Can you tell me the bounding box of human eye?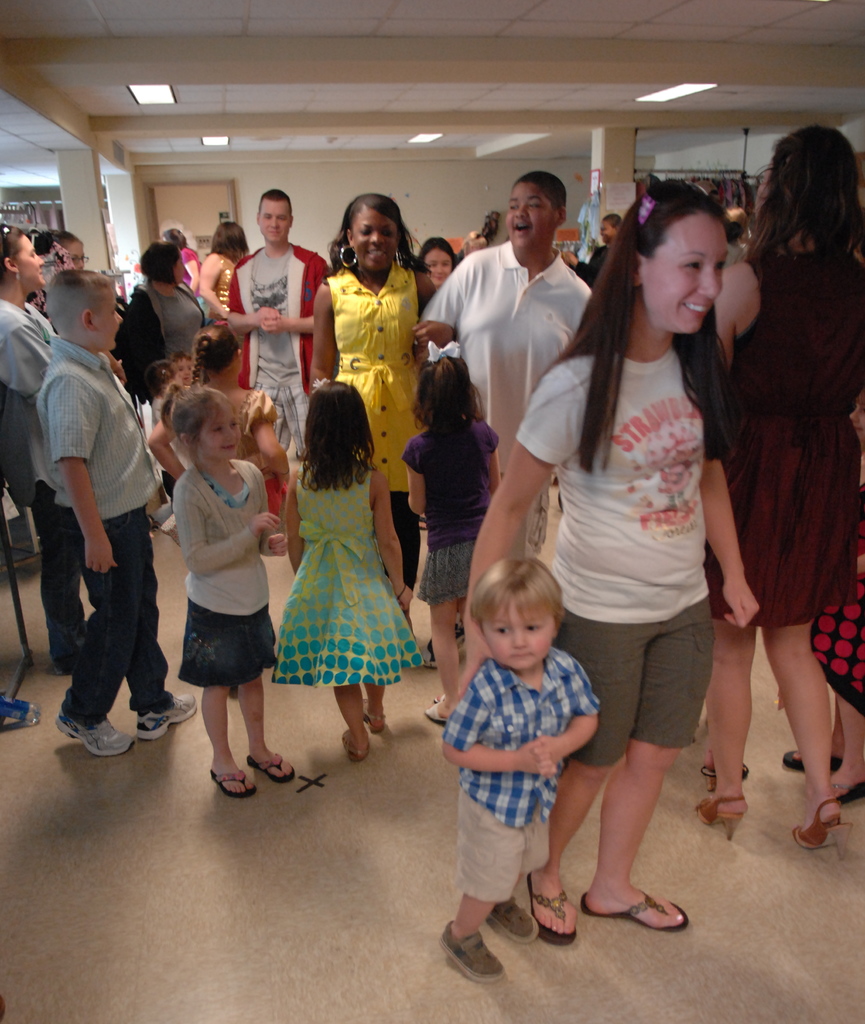
<box>520,621,541,632</box>.
